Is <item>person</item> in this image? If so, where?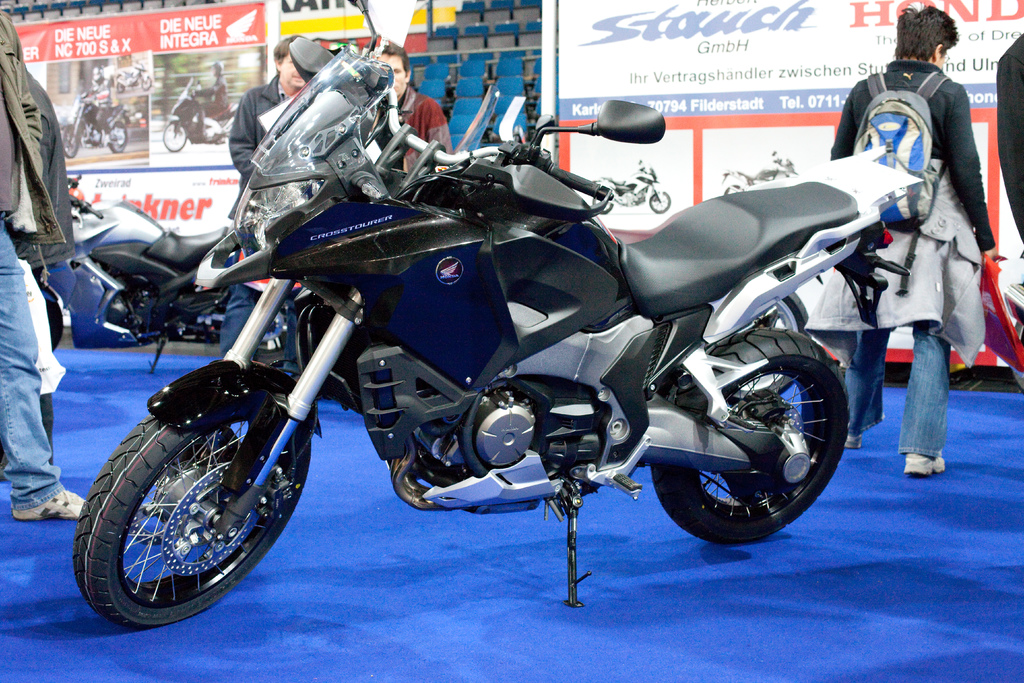
Yes, at (x1=852, y1=9, x2=996, y2=495).
